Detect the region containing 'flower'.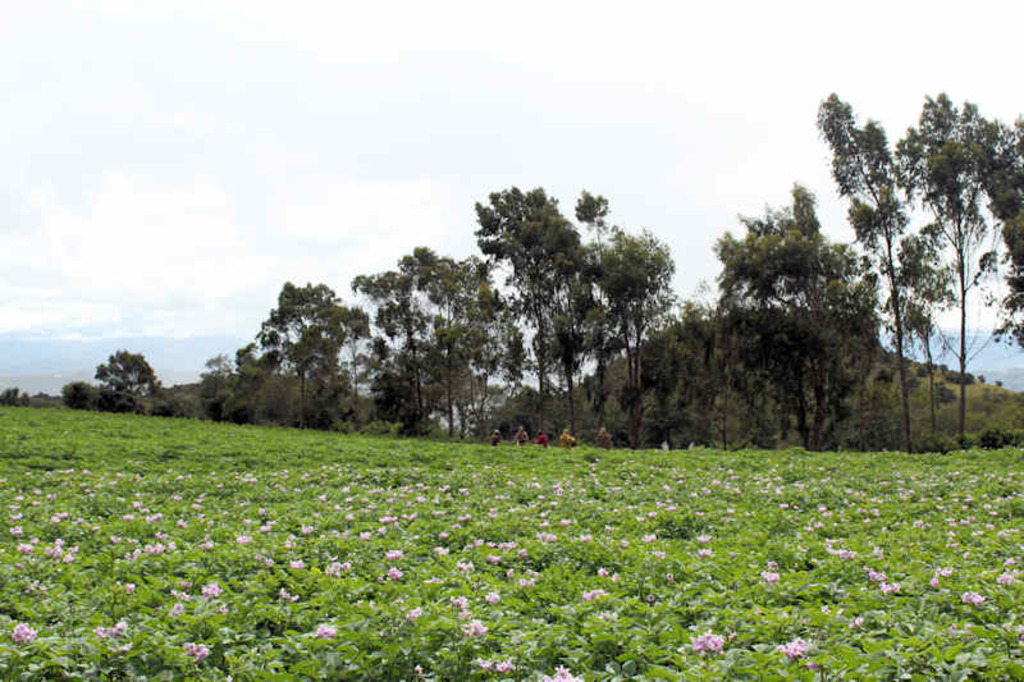
locate(92, 618, 128, 640).
